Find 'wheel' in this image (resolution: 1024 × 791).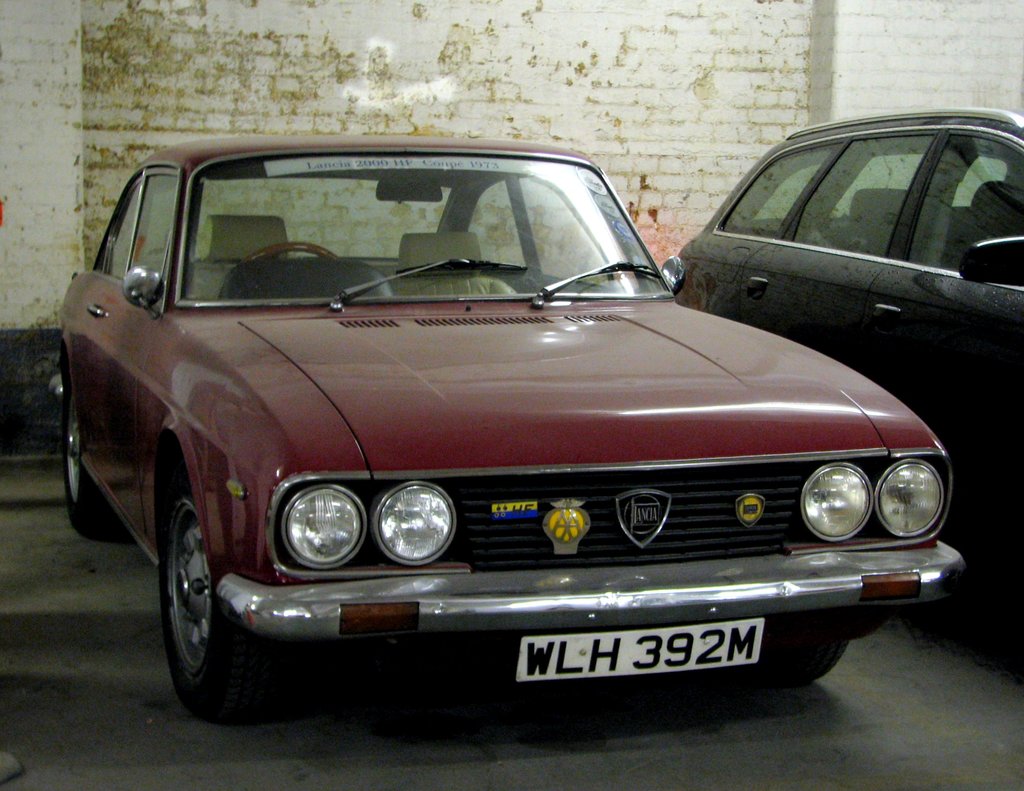
locate(158, 470, 252, 716).
